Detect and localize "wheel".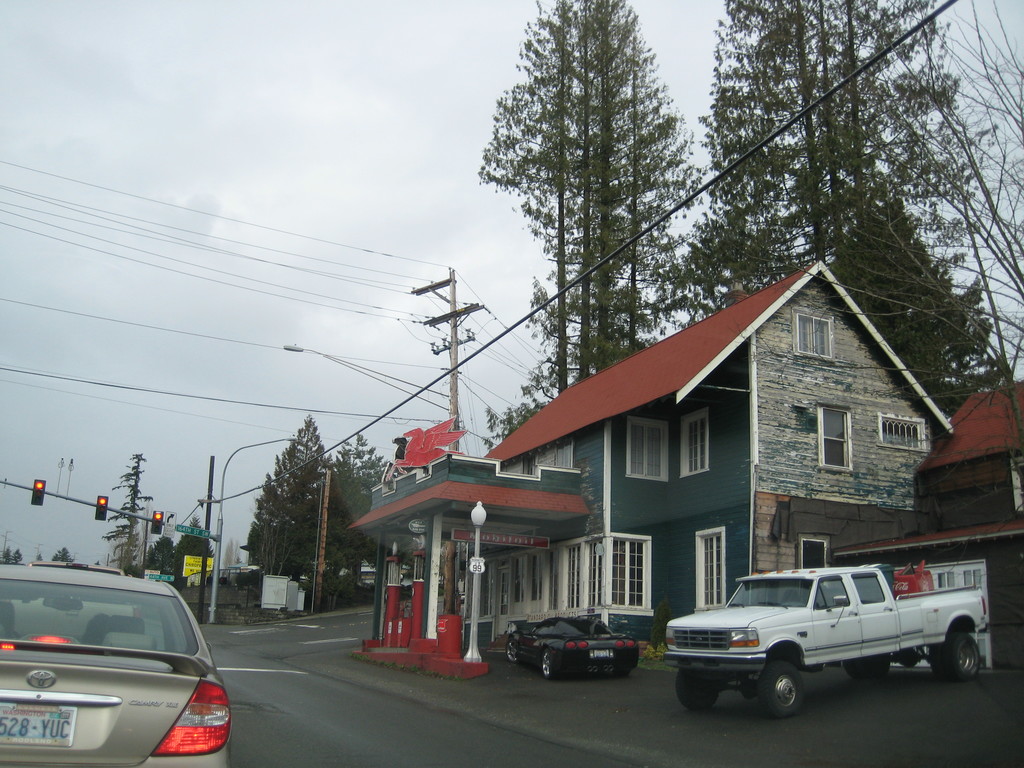
Localized at x1=944 y1=633 x2=980 y2=683.
